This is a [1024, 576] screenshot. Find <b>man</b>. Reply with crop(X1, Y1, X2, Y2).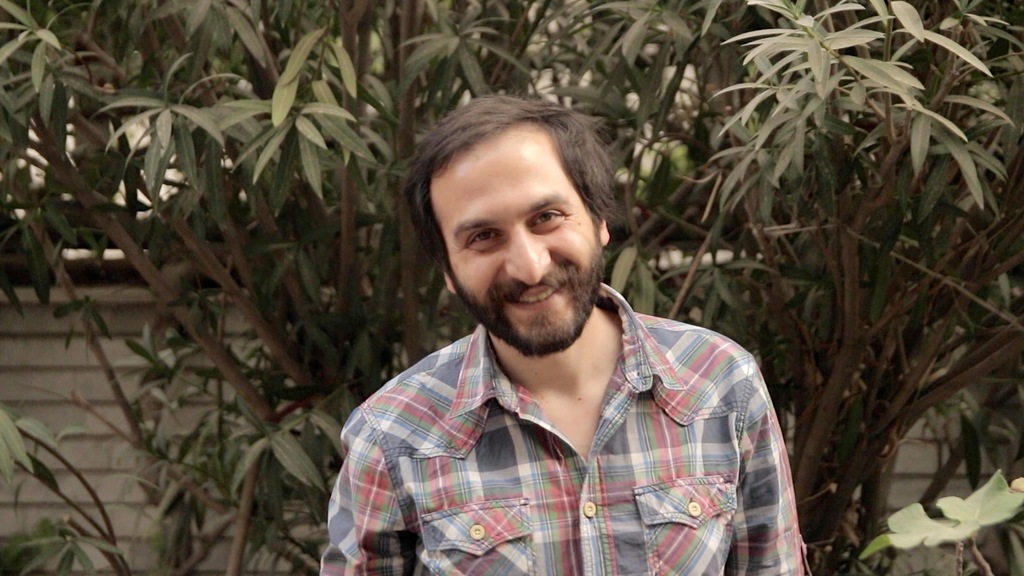
crop(316, 84, 814, 563).
